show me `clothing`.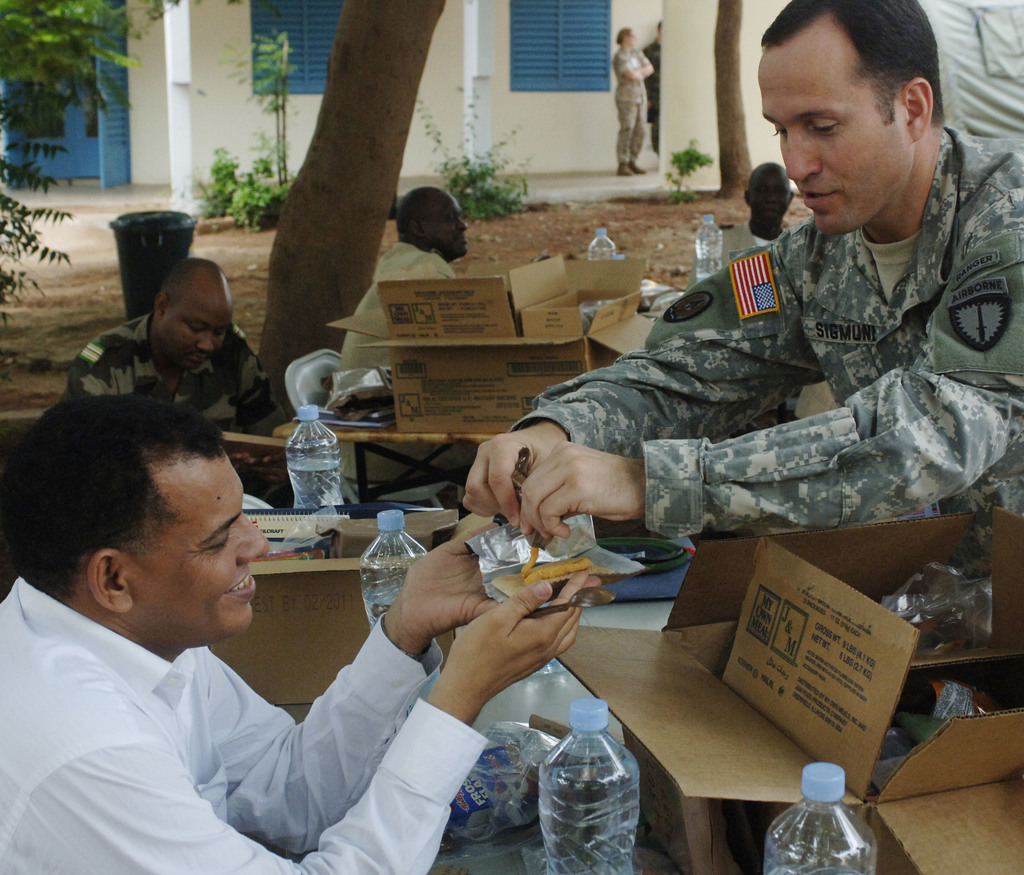
`clothing` is here: x1=609 y1=45 x2=648 y2=161.
